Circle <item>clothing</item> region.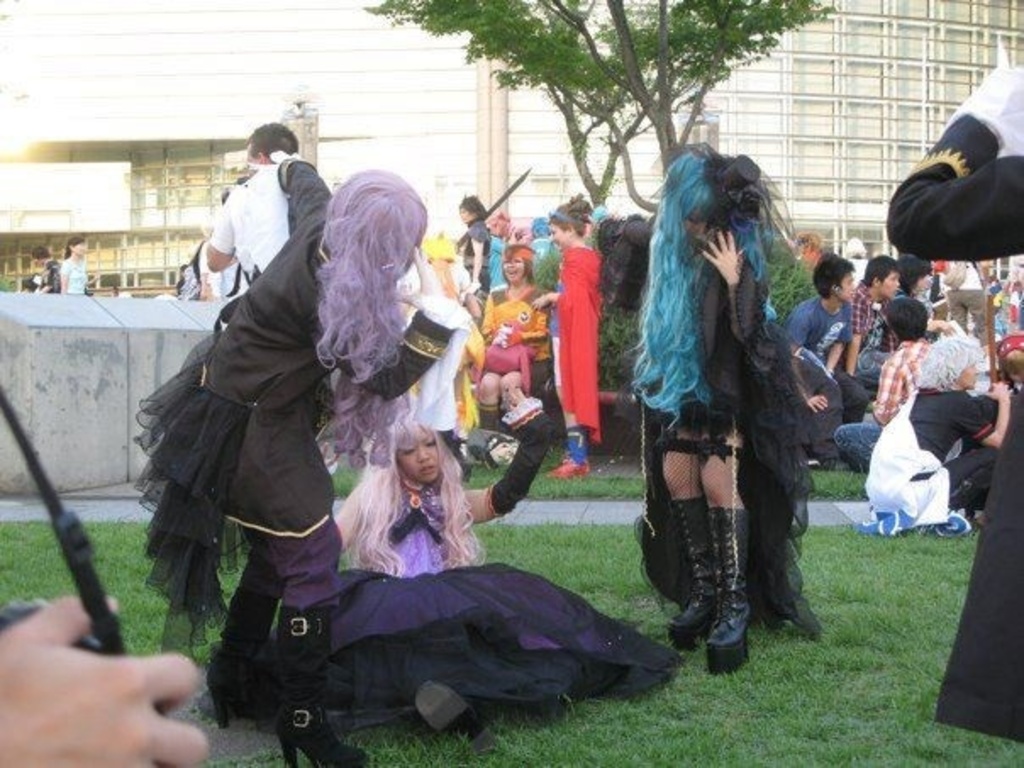
Region: (553,244,609,444).
